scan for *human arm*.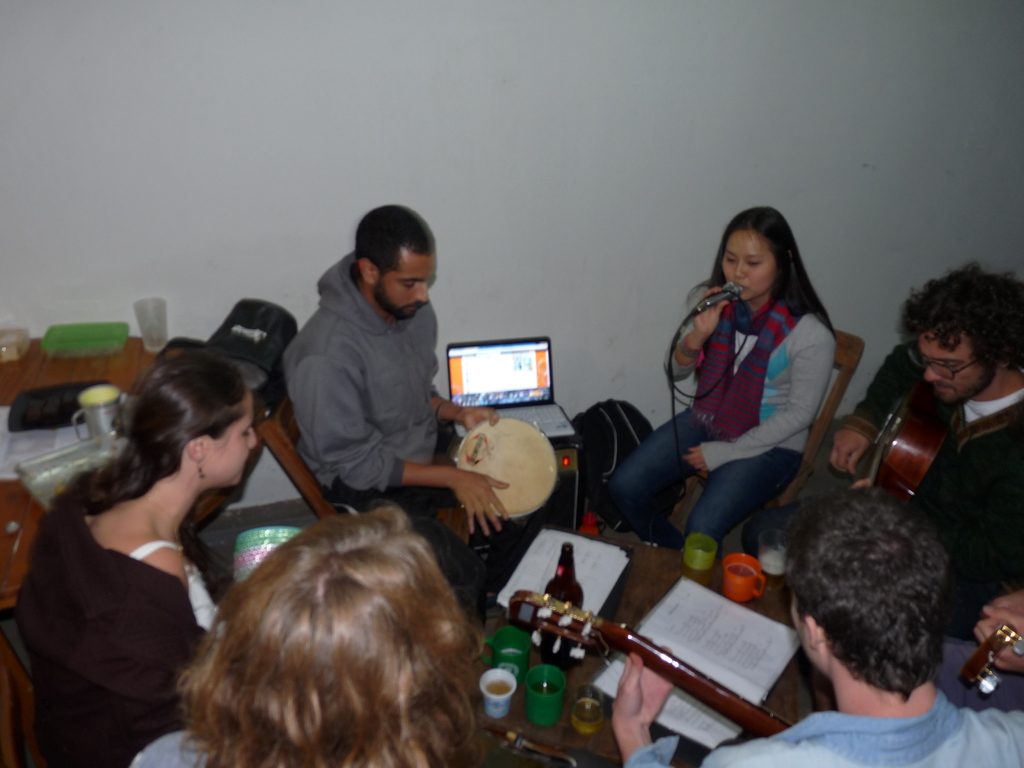
Scan result: 614, 644, 684, 767.
